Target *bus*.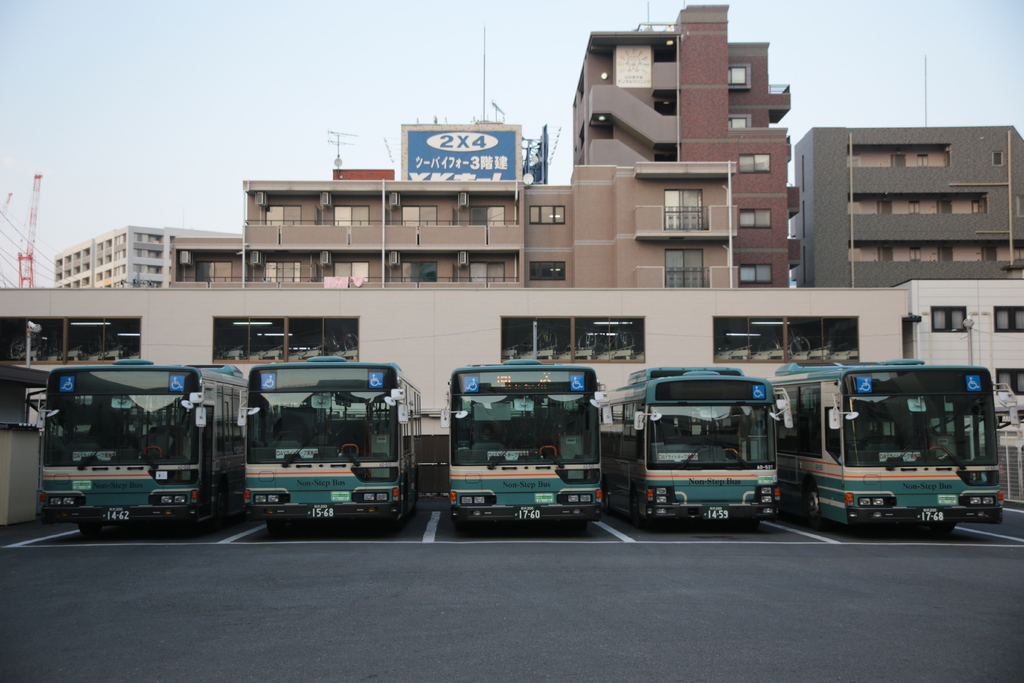
Target region: x1=436 y1=358 x2=606 y2=527.
